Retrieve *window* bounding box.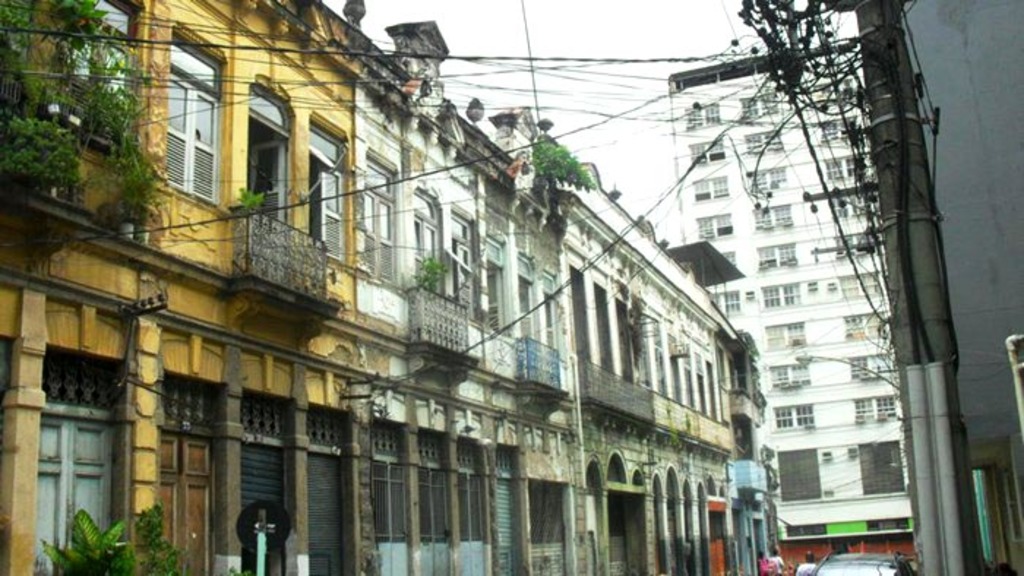
Bounding box: x1=481 y1=243 x2=512 y2=338.
